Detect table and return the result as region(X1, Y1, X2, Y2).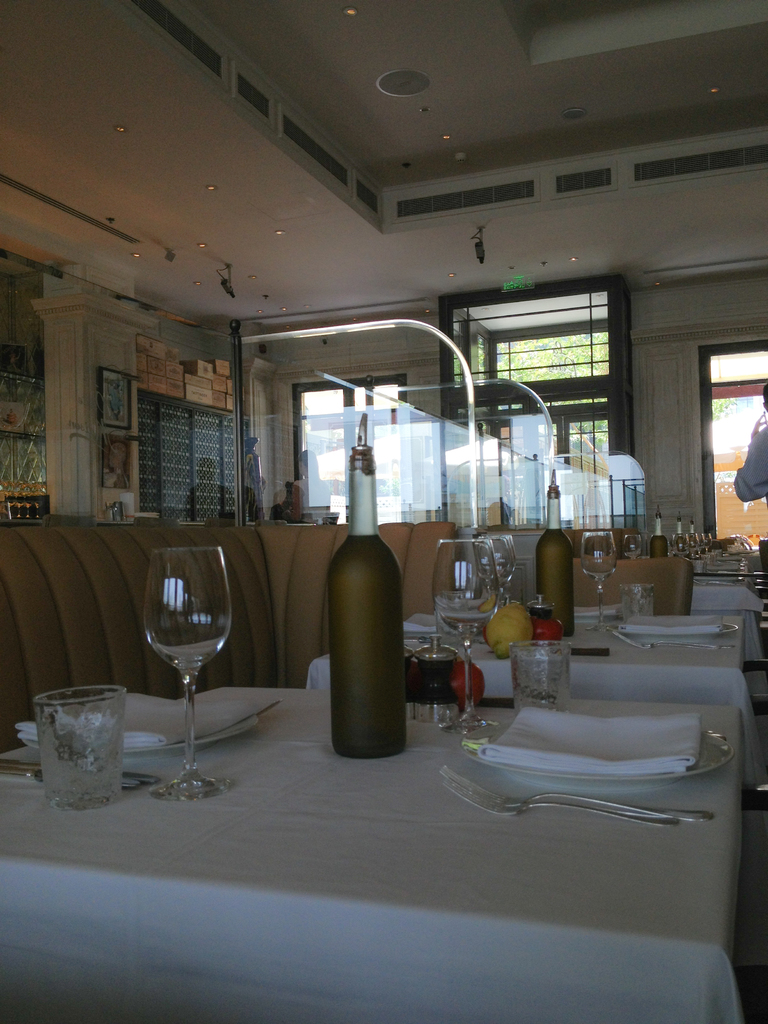
region(35, 592, 718, 1023).
